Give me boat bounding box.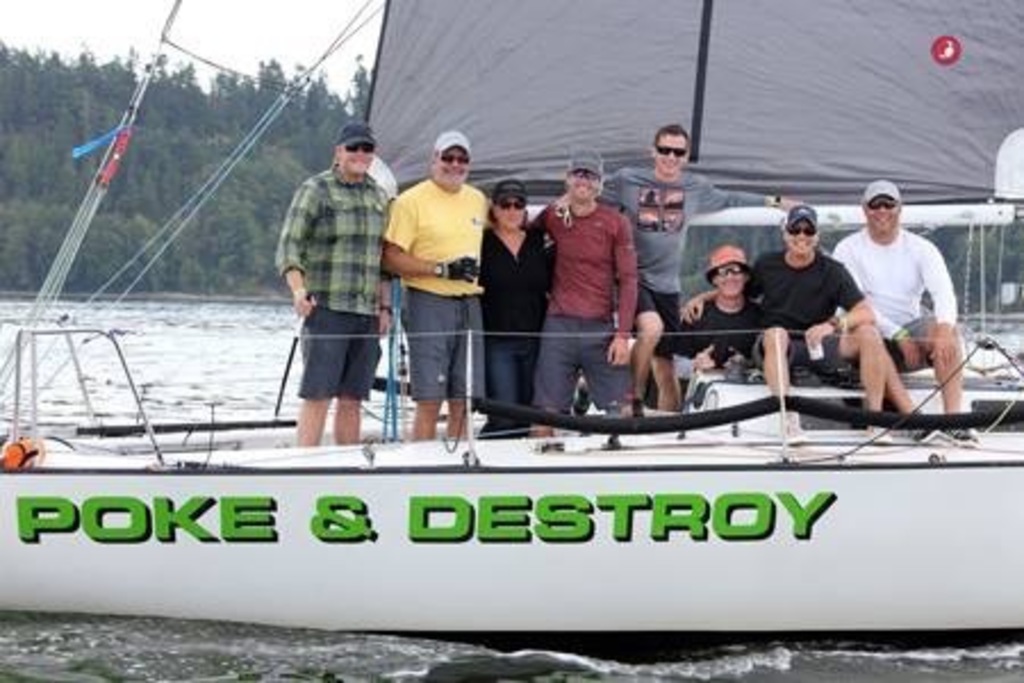
<box>0,0,1022,653</box>.
